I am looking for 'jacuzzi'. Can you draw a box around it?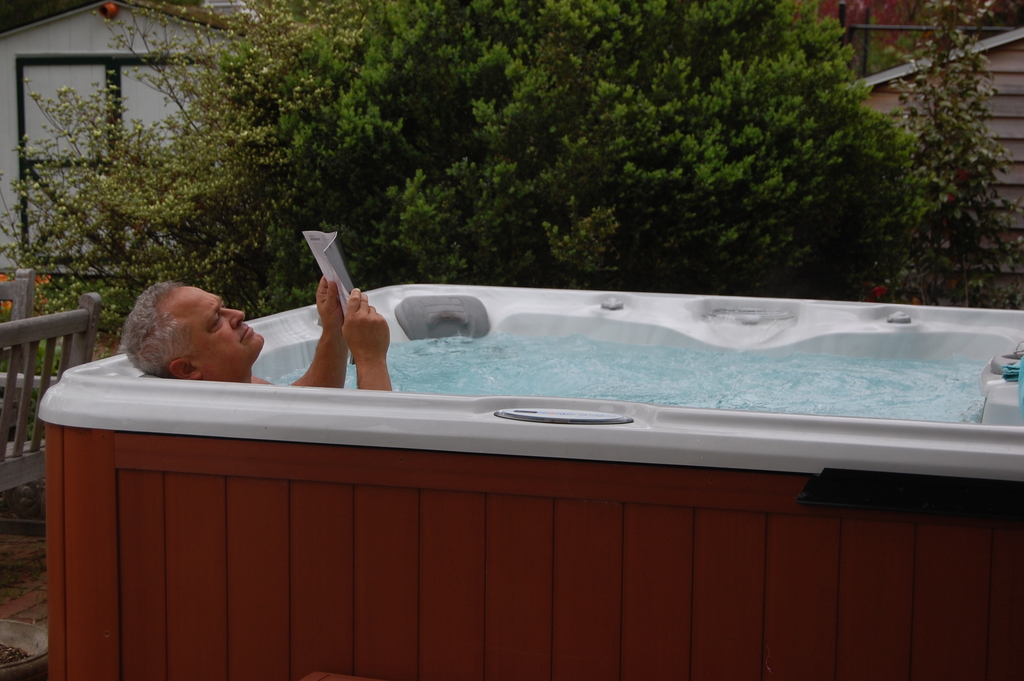
Sure, the bounding box is crop(40, 281, 1023, 680).
